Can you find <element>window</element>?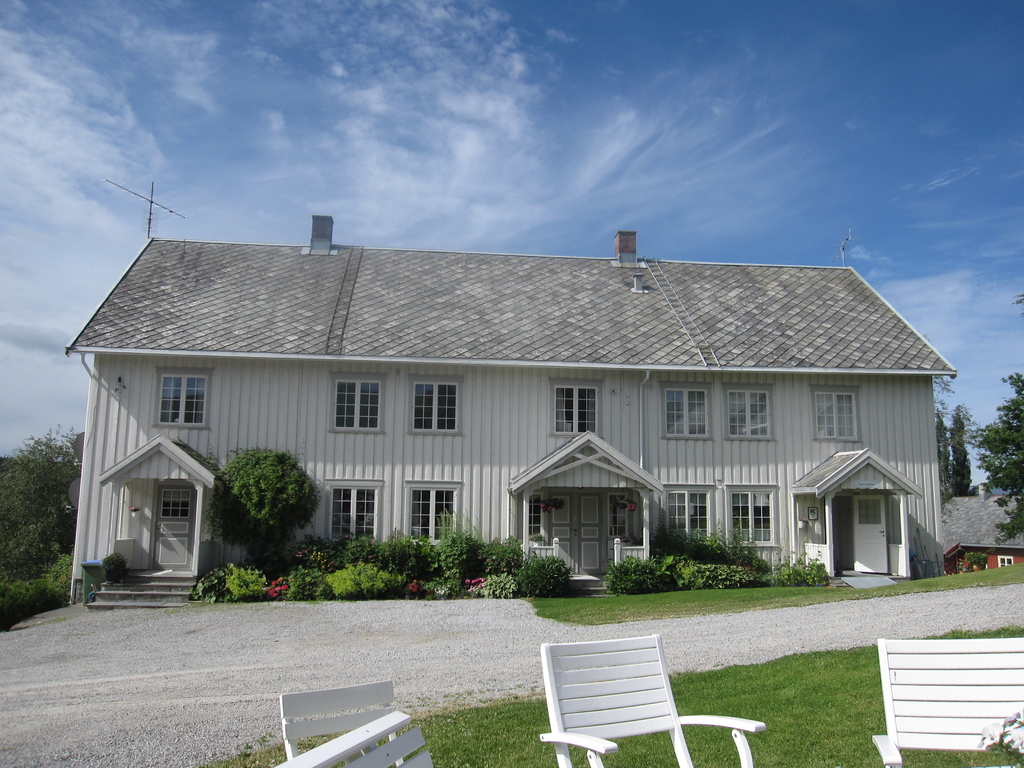
Yes, bounding box: detection(409, 376, 466, 436).
